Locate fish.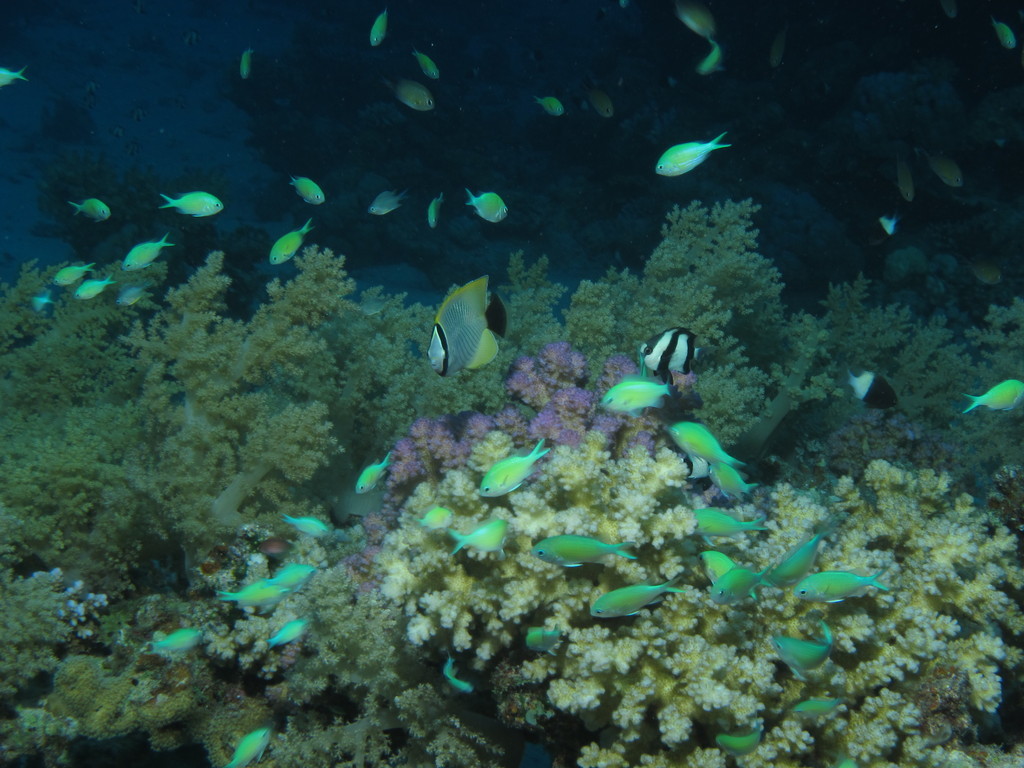
Bounding box: pyautogui.locateOnScreen(771, 618, 833, 680).
